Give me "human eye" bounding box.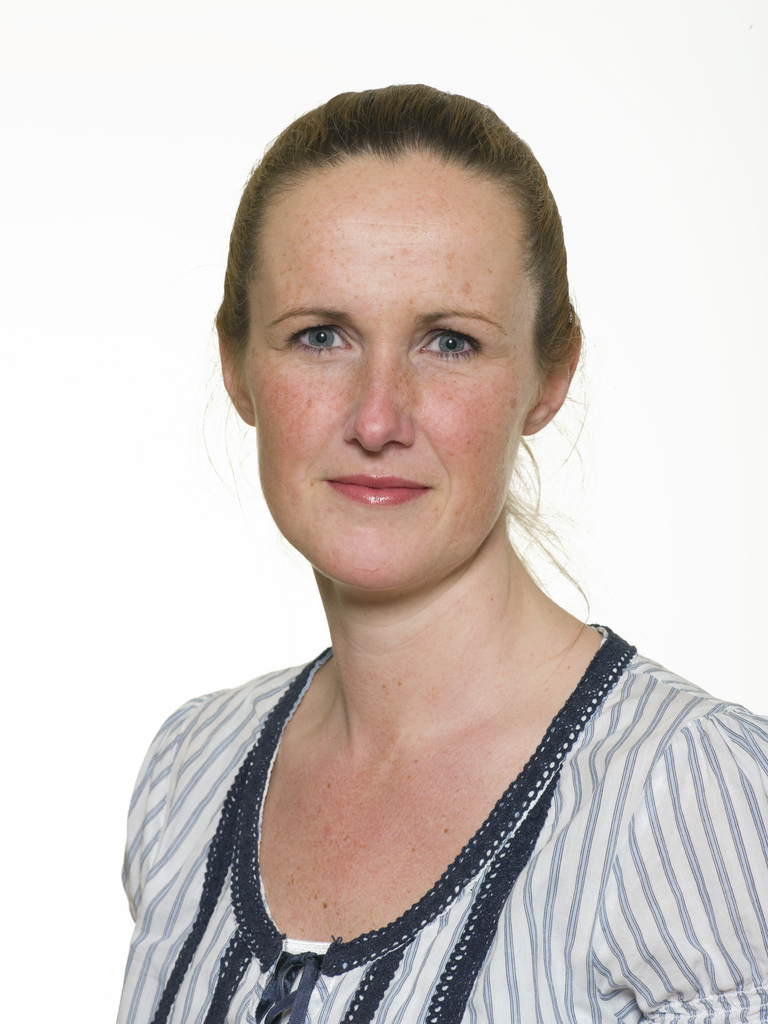
Rect(273, 317, 358, 358).
